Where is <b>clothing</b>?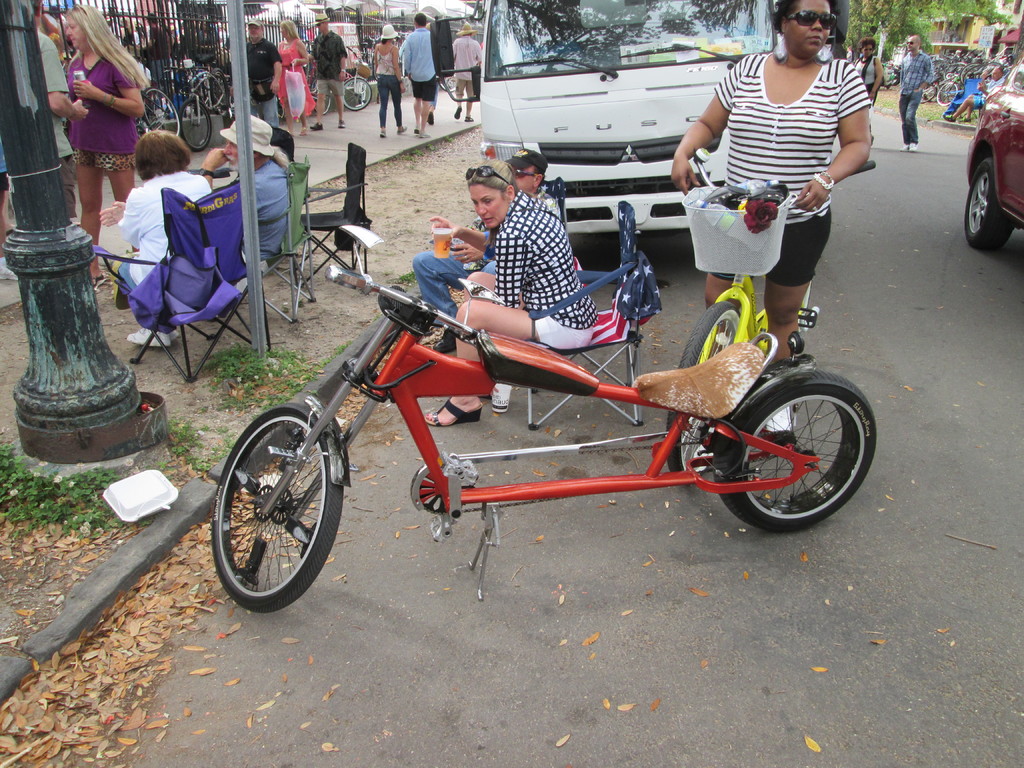
[227,39,278,93].
